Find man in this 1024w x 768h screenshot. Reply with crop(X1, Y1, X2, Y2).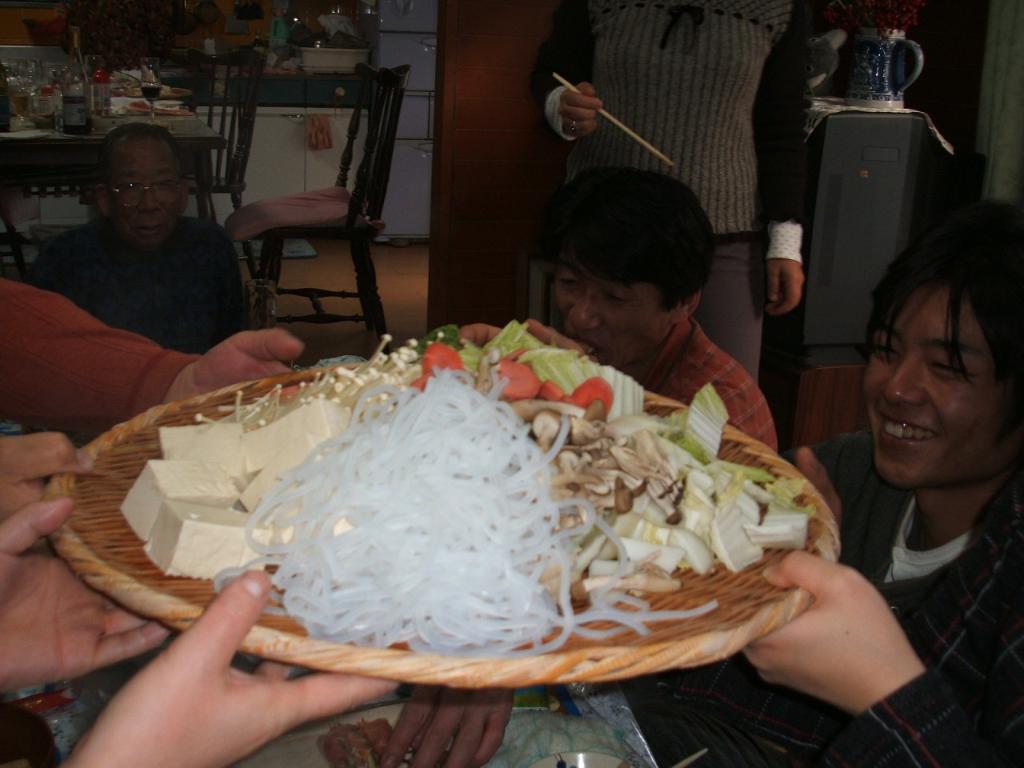
crop(0, 495, 401, 767).
